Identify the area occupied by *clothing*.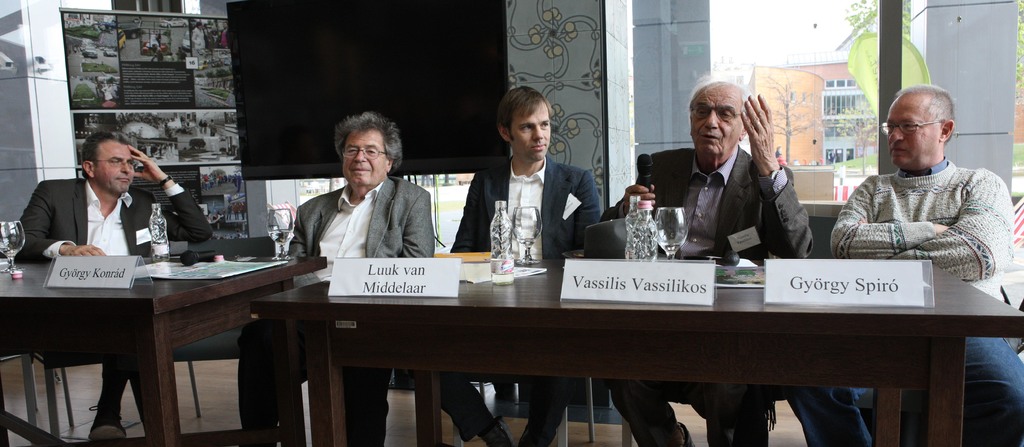
Area: [x1=20, y1=167, x2=209, y2=419].
